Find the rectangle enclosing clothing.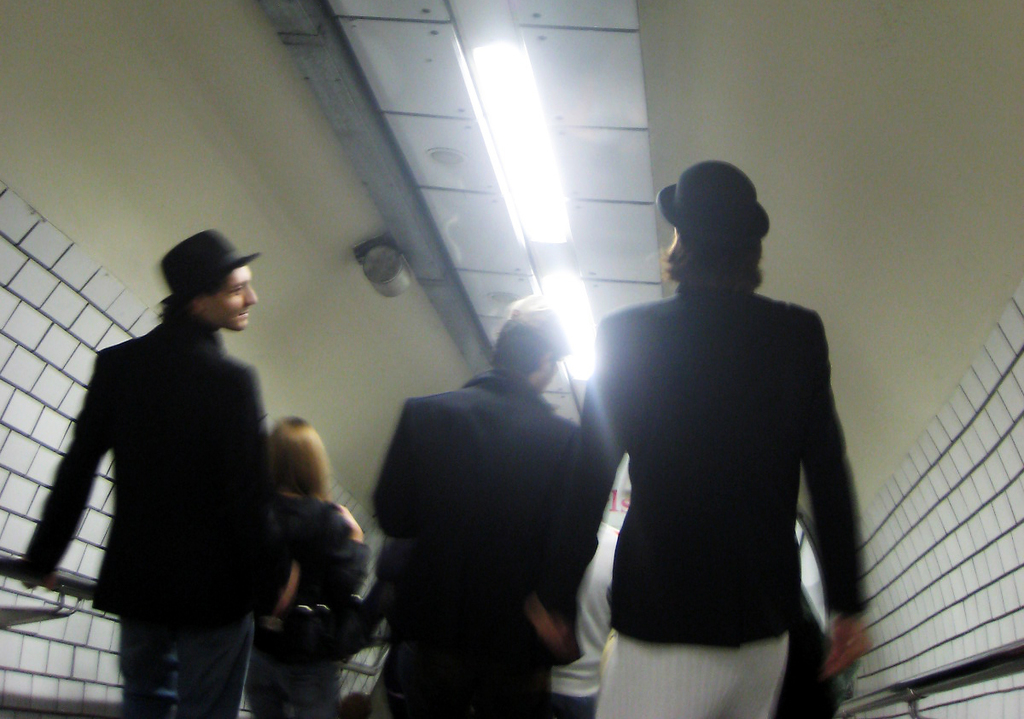
box(374, 368, 578, 718).
